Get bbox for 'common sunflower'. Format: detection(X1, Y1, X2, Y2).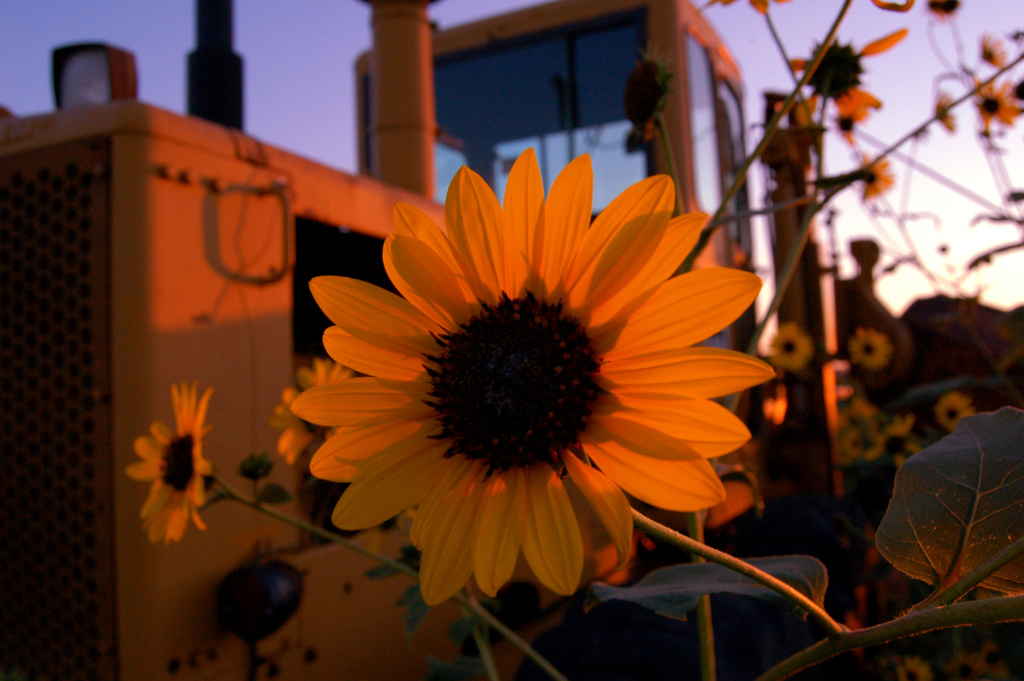
detection(852, 327, 888, 365).
